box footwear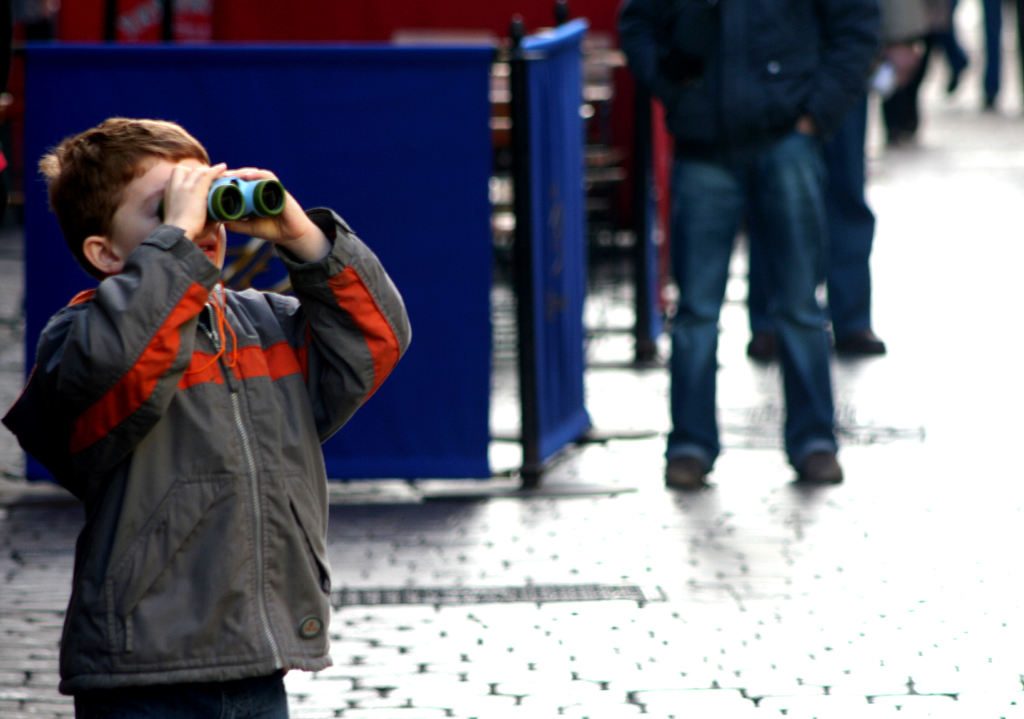
[left=838, top=334, right=884, bottom=356]
